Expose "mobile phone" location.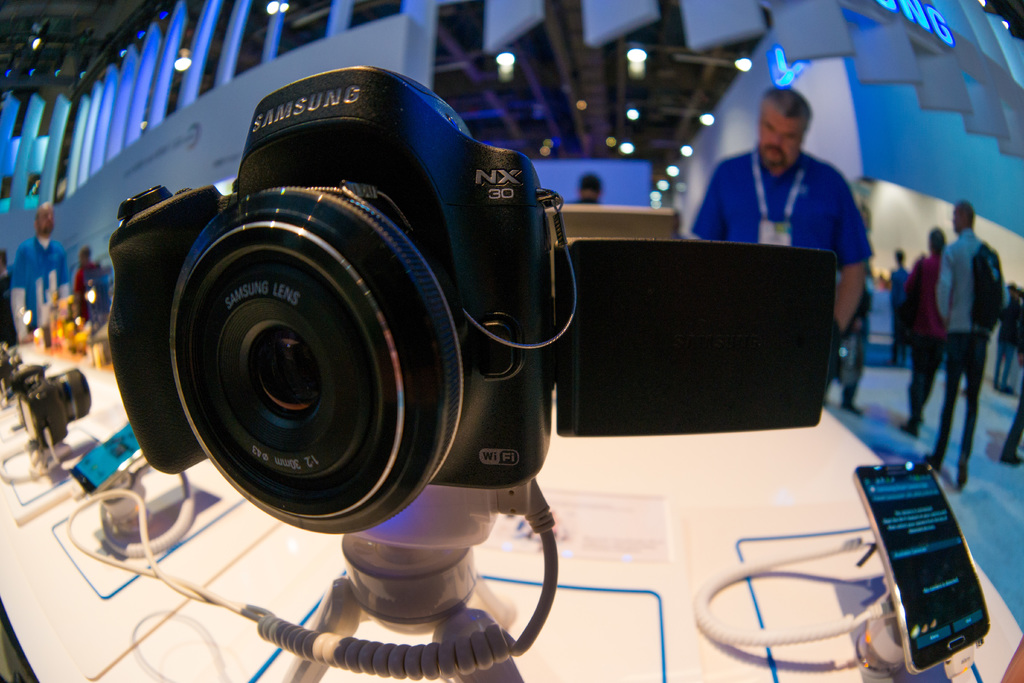
Exposed at x1=68, y1=420, x2=143, y2=498.
